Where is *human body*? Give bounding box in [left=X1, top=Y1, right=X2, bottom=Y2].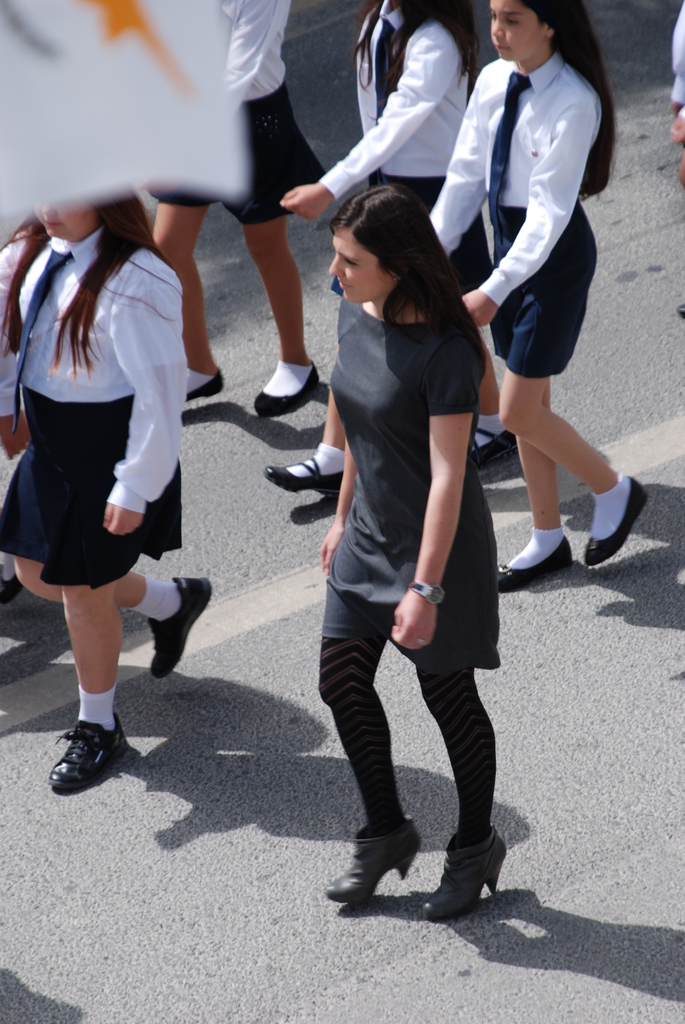
[left=310, top=291, right=517, bottom=914].
